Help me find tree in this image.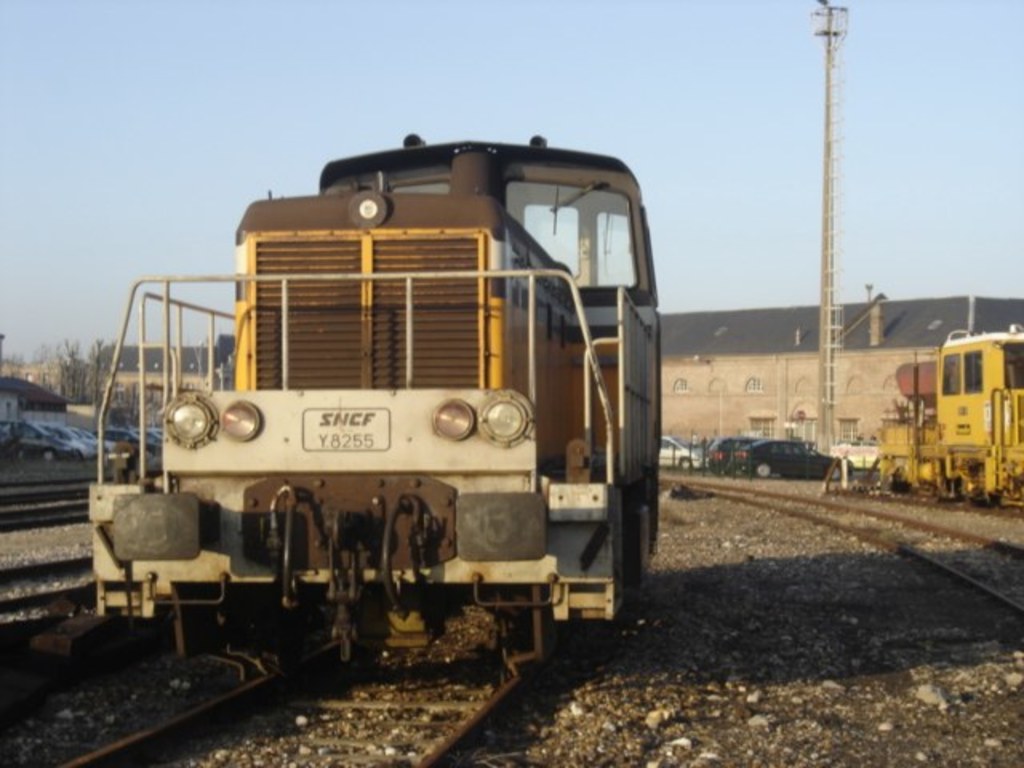
Found it: locate(205, 333, 234, 370).
